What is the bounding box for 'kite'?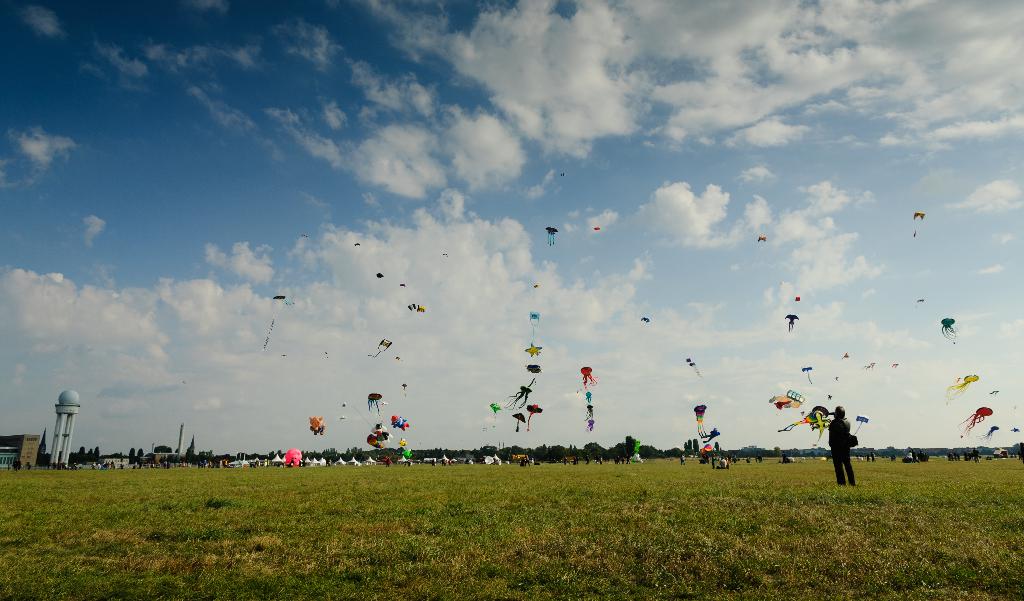
[525,400,543,435].
